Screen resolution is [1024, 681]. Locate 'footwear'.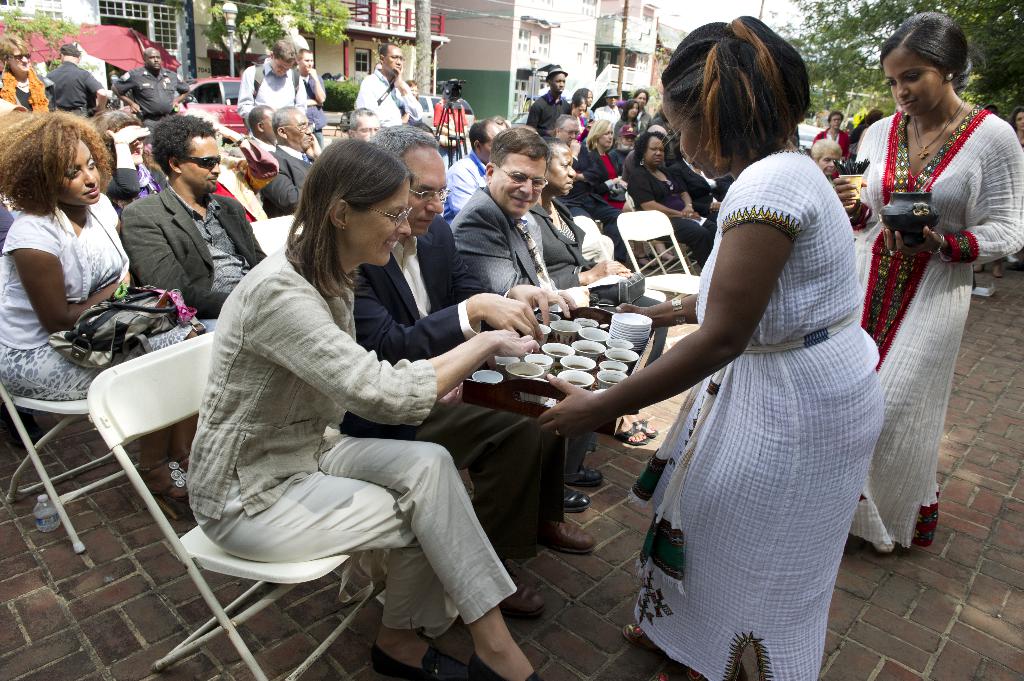
BBox(133, 454, 192, 513).
